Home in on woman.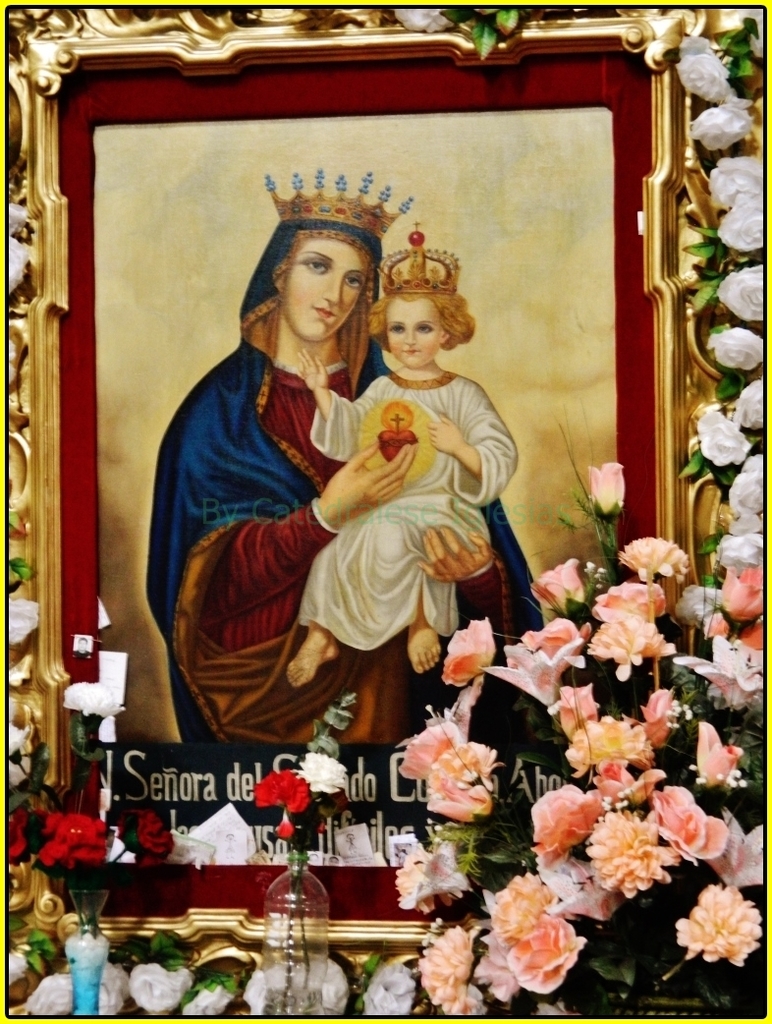
Homed in at [215,205,480,760].
